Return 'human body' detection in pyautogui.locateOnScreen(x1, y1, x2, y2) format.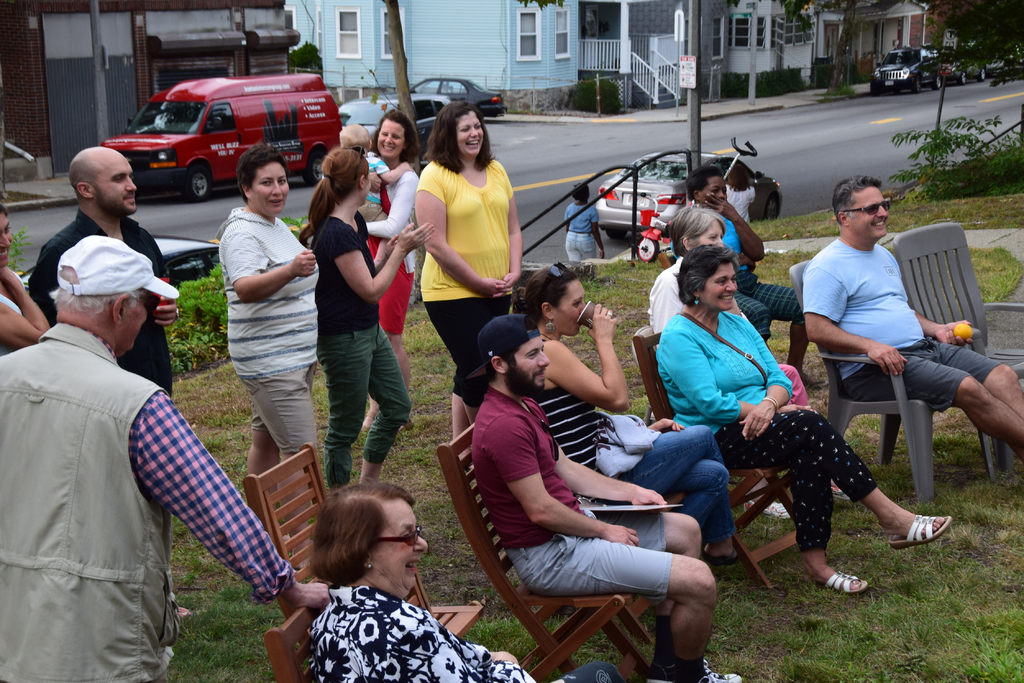
pyautogui.locateOnScreen(471, 294, 736, 682).
